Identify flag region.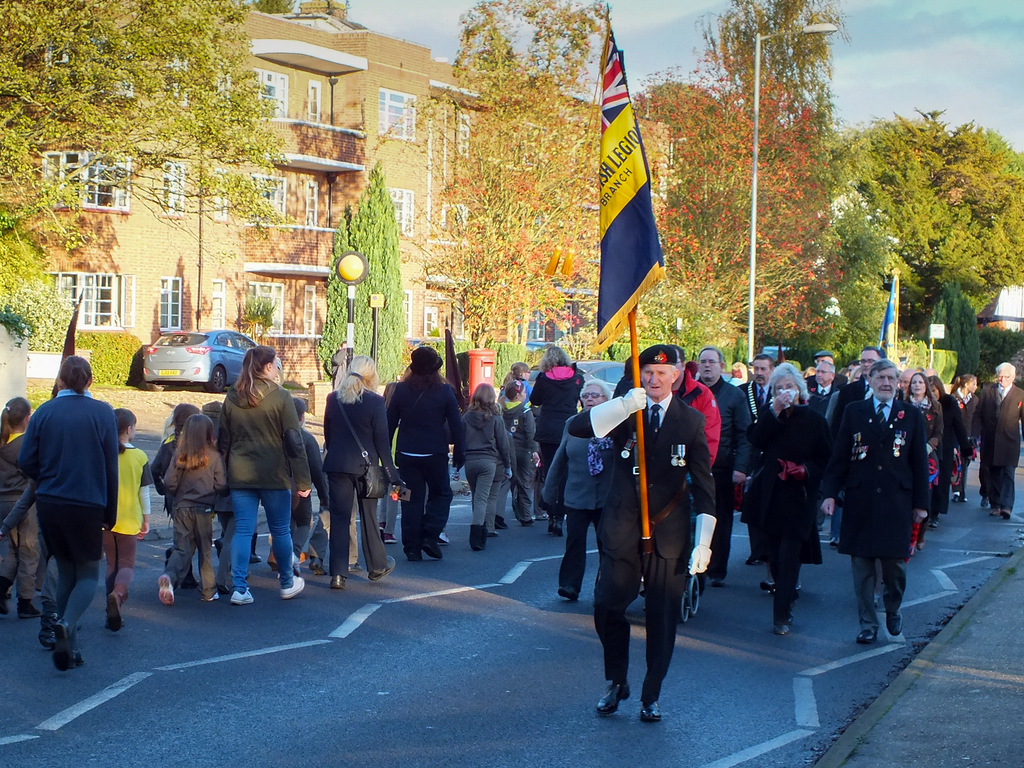
Region: detection(577, 79, 683, 319).
